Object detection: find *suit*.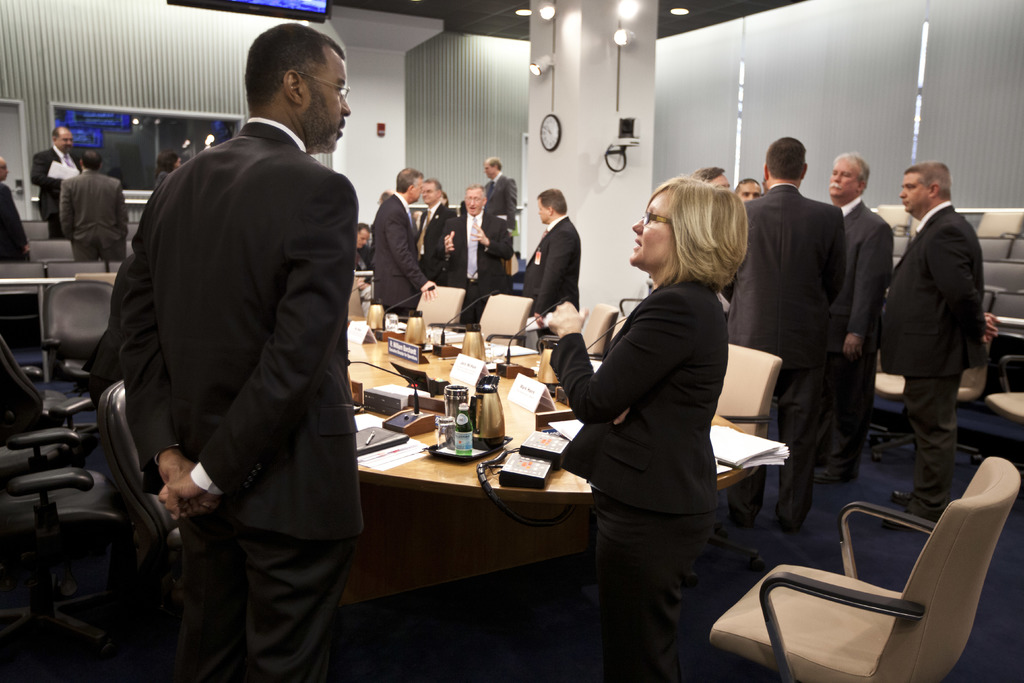
[left=58, top=163, right=129, bottom=267].
